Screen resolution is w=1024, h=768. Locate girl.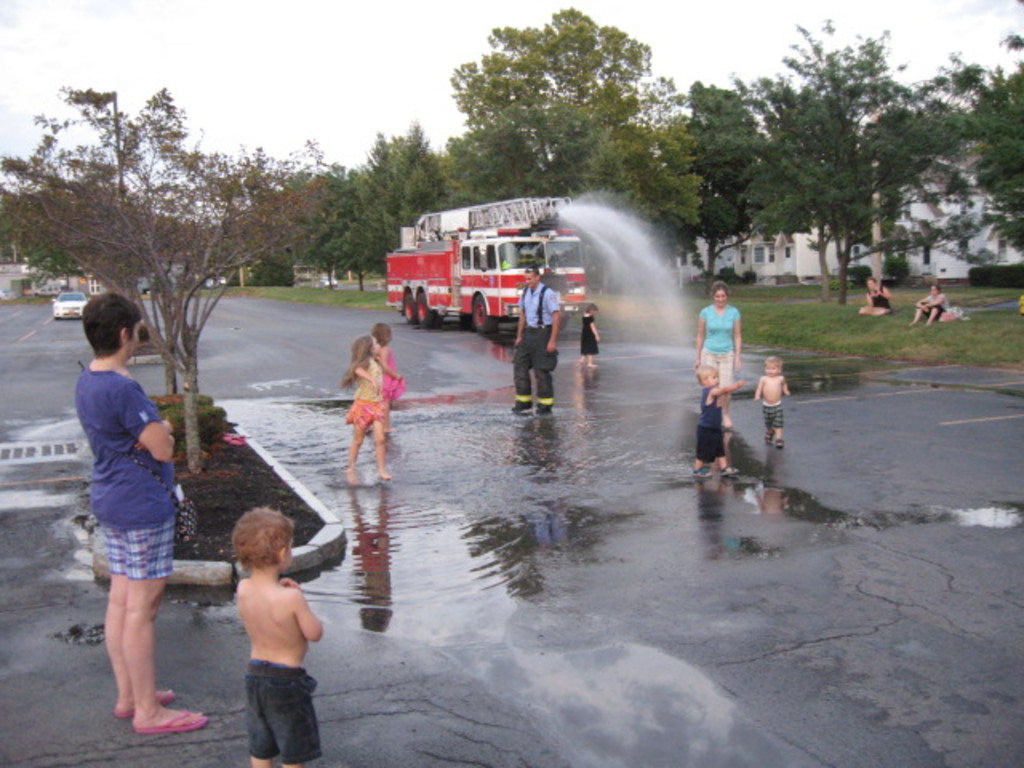
bbox=(578, 301, 602, 371).
